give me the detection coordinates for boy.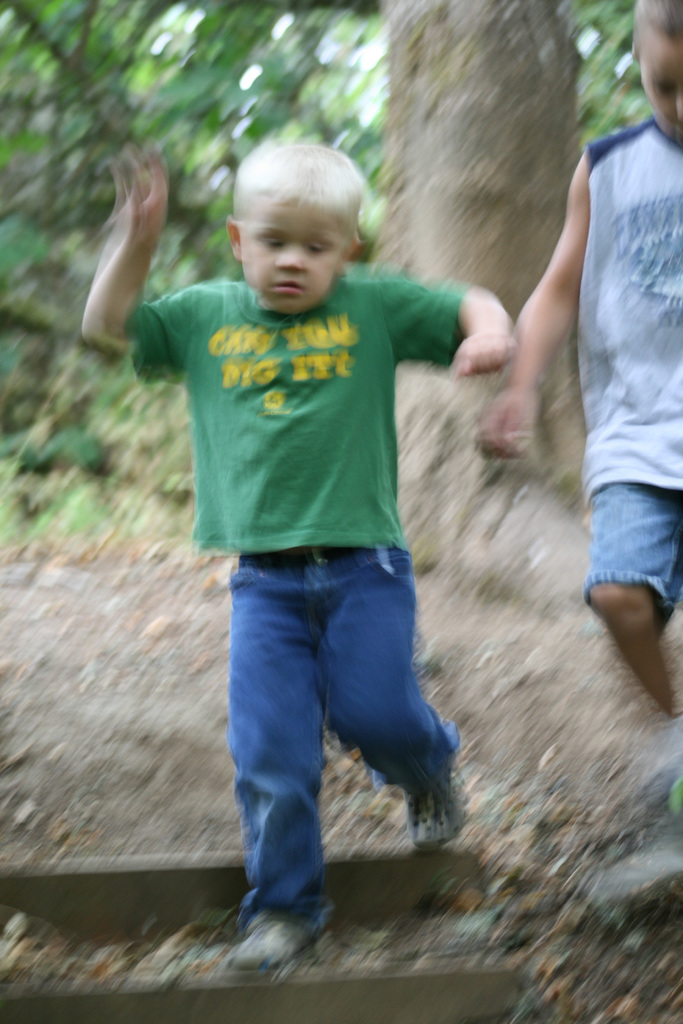
pyautogui.locateOnScreen(477, 0, 682, 826).
